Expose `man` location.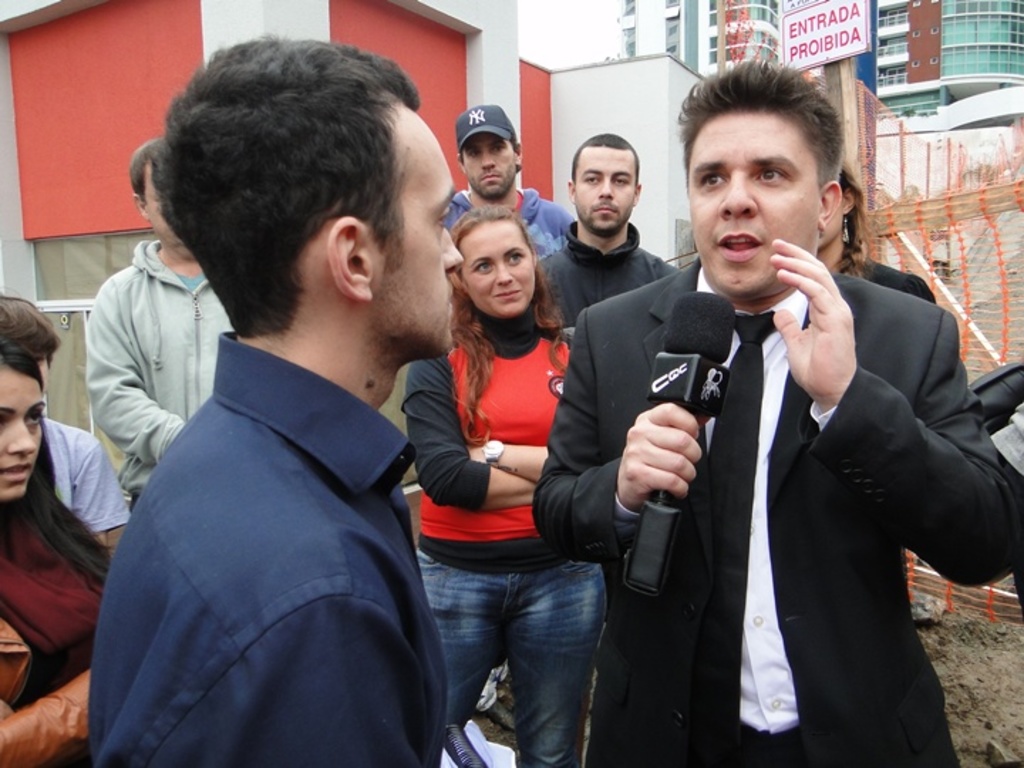
Exposed at left=532, top=131, right=693, bottom=767.
